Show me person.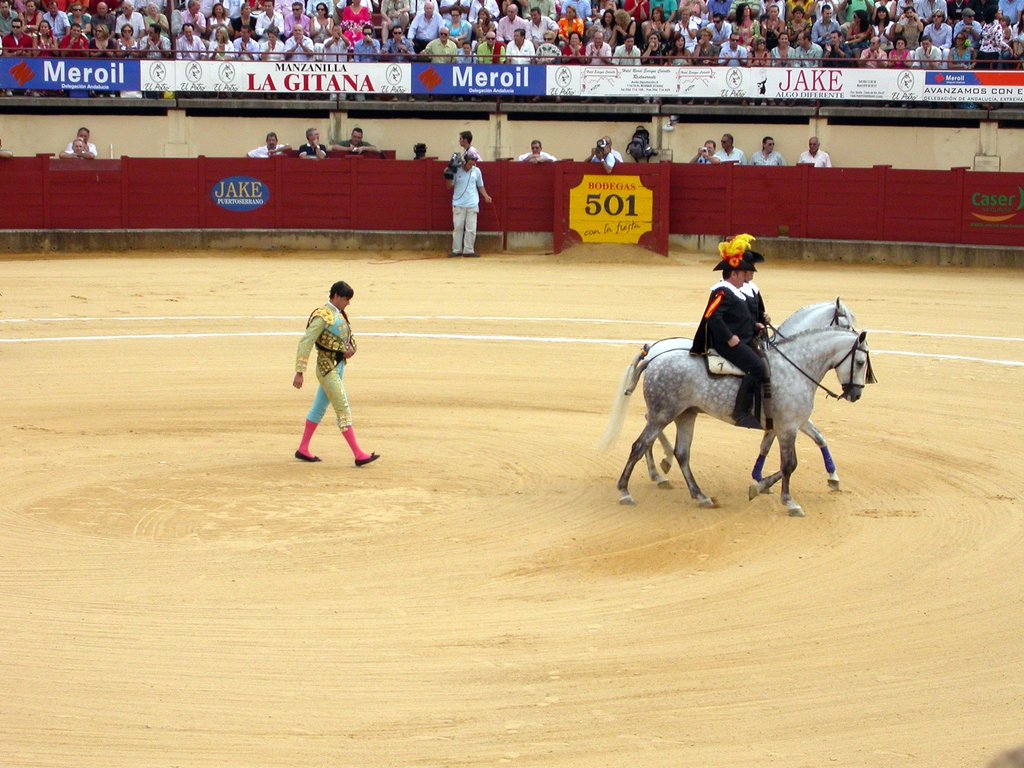
person is here: box(751, 139, 787, 165).
